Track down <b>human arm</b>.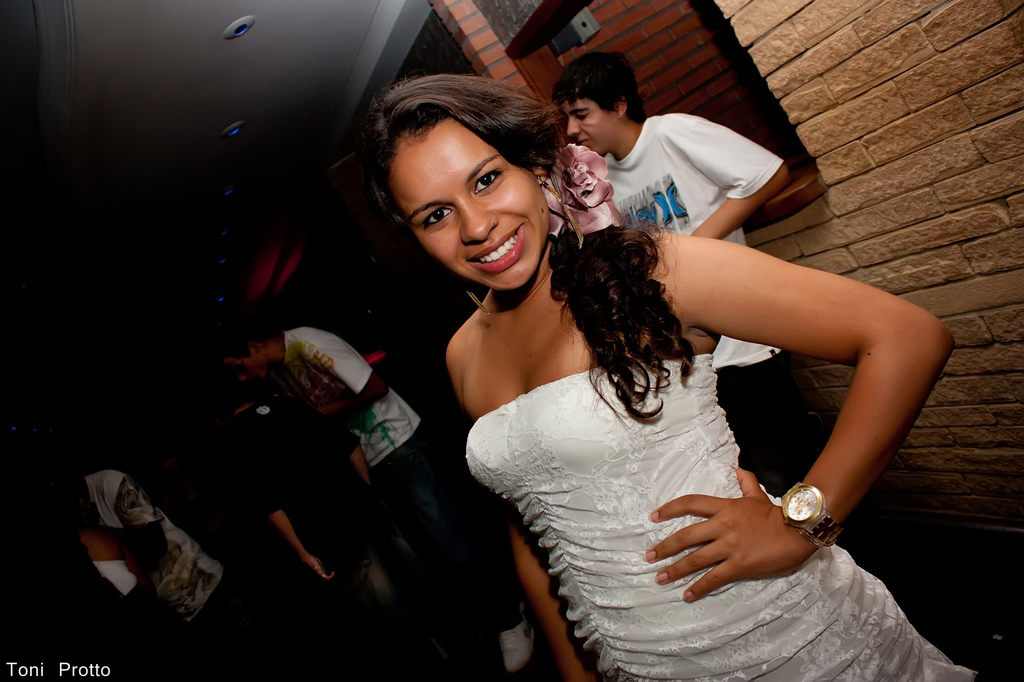
Tracked to rect(308, 330, 394, 435).
